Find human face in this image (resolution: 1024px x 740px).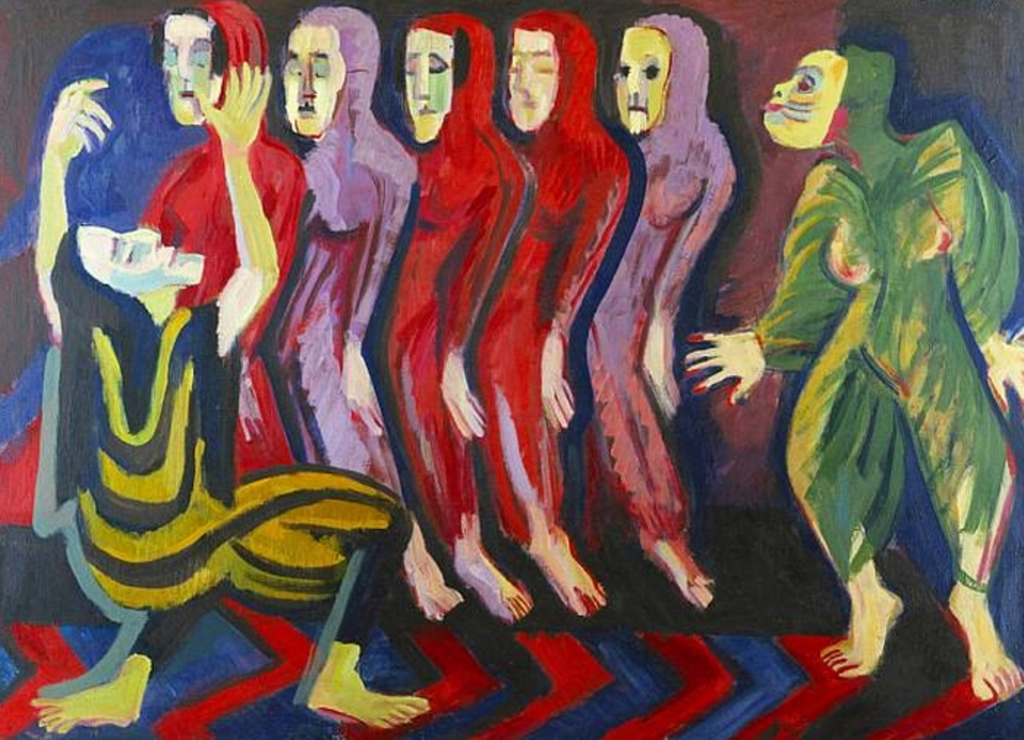
crop(757, 50, 848, 149).
